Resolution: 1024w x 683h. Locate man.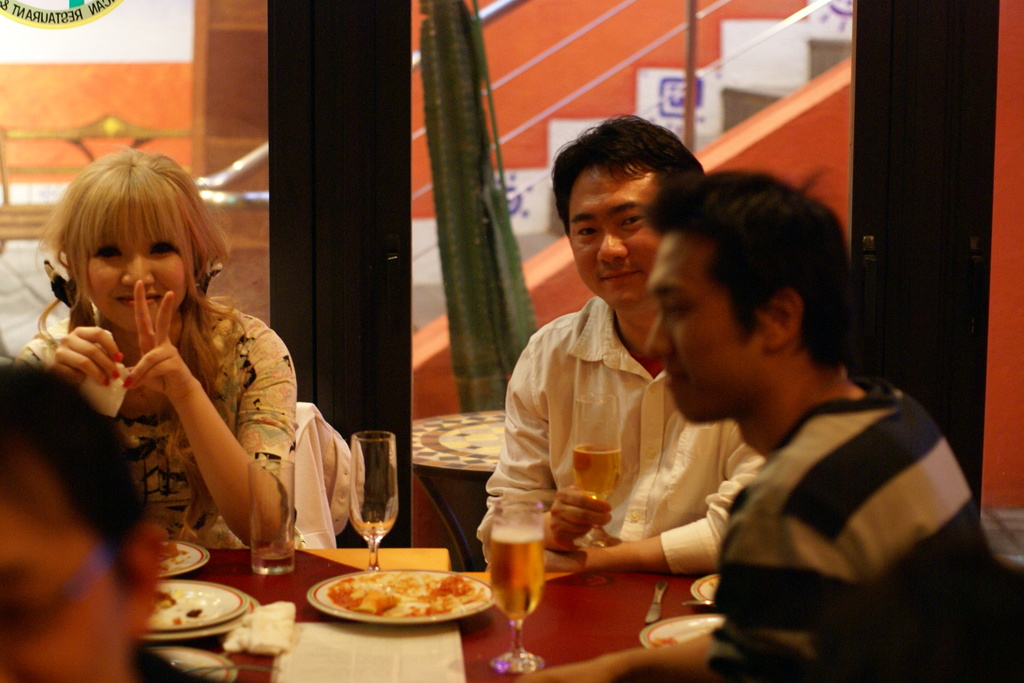
x1=509, y1=172, x2=1021, y2=682.
